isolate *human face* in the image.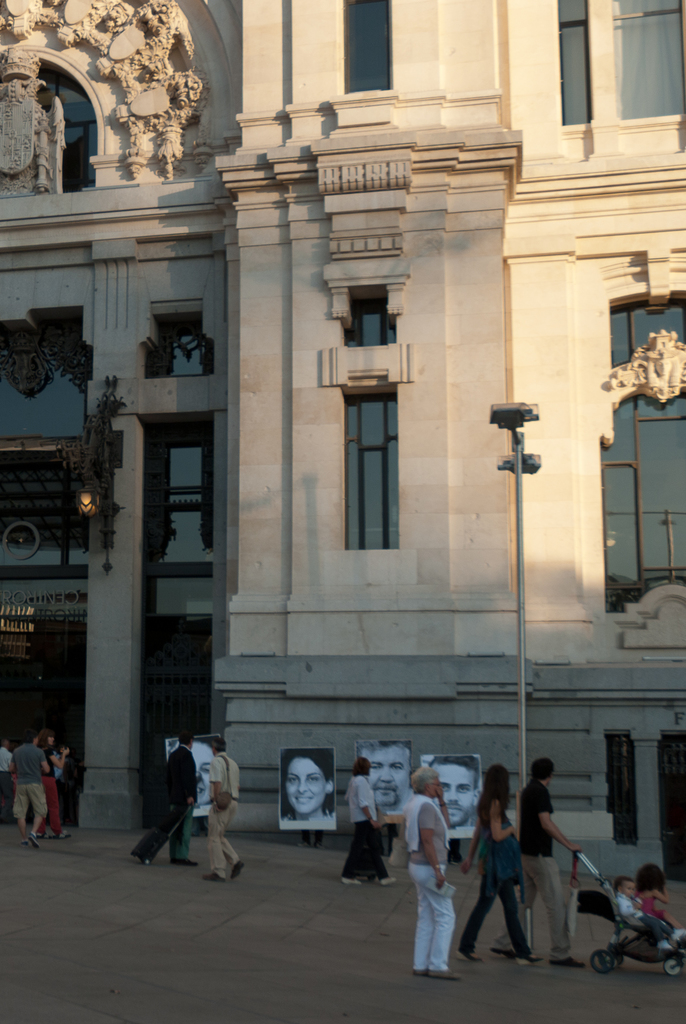
Isolated region: bbox=[284, 760, 327, 813].
